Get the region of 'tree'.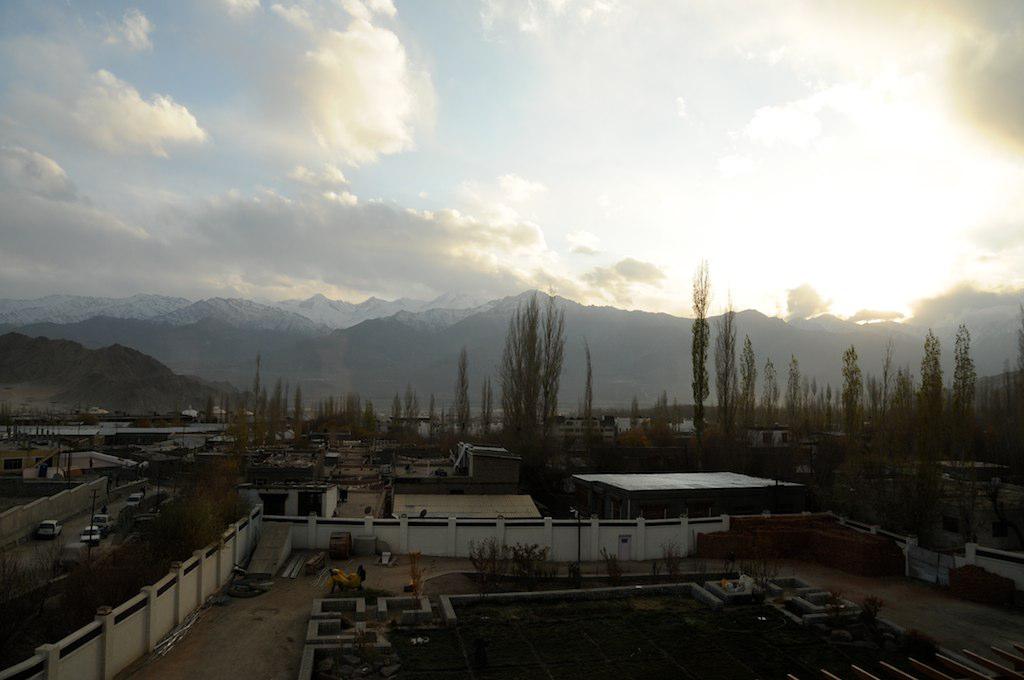
[692, 260, 708, 438].
